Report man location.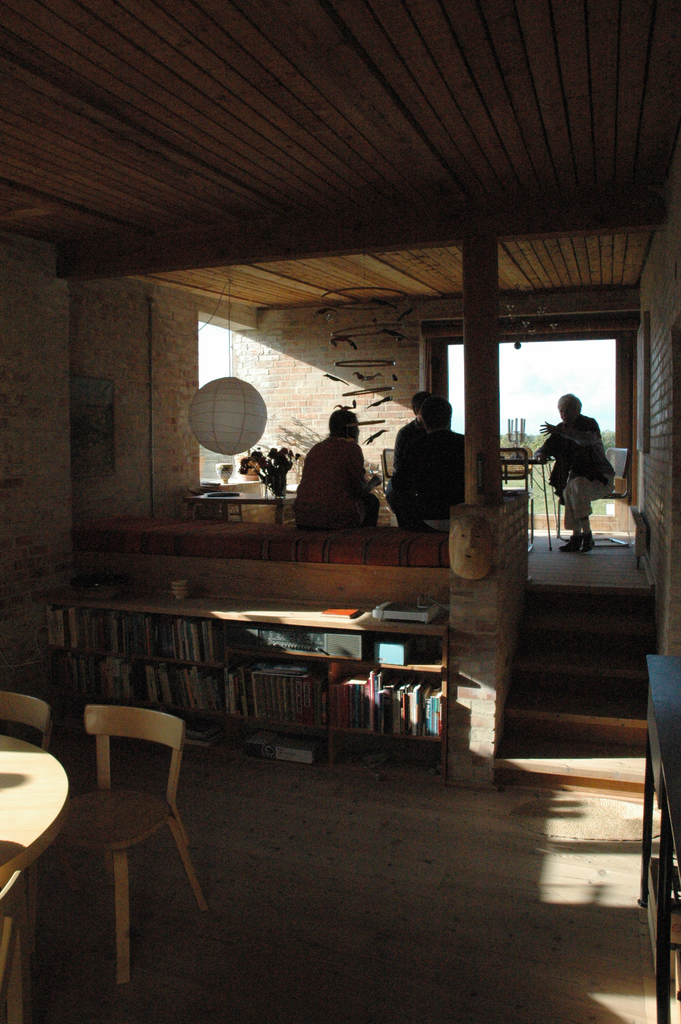
Report: crop(393, 389, 425, 466).
